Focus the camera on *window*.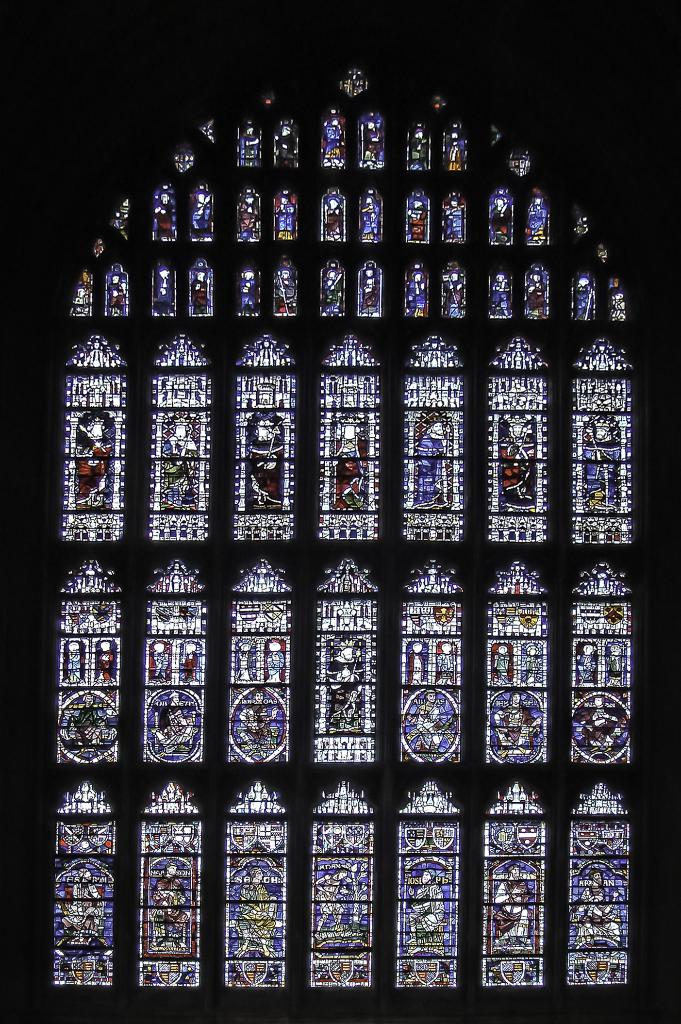
Focus region: region(185, 260, 215, 323).
